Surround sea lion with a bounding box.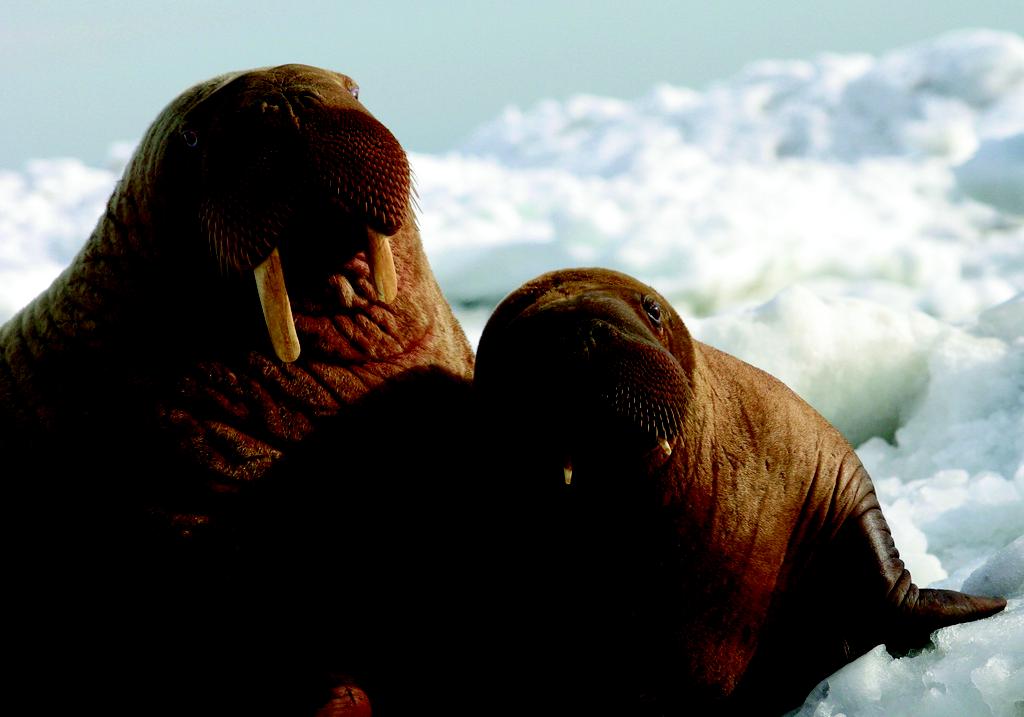
<box>471,267,1004,716</box>.
